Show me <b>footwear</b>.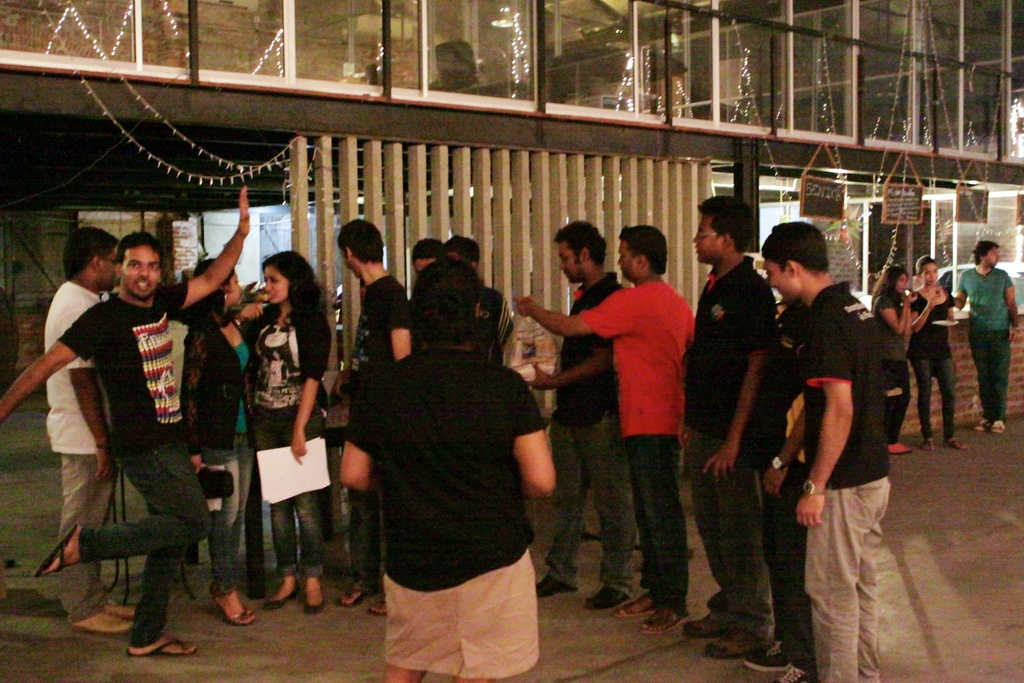
<b>footwear</b> is here: rect(990, 420, 1006, 433).
